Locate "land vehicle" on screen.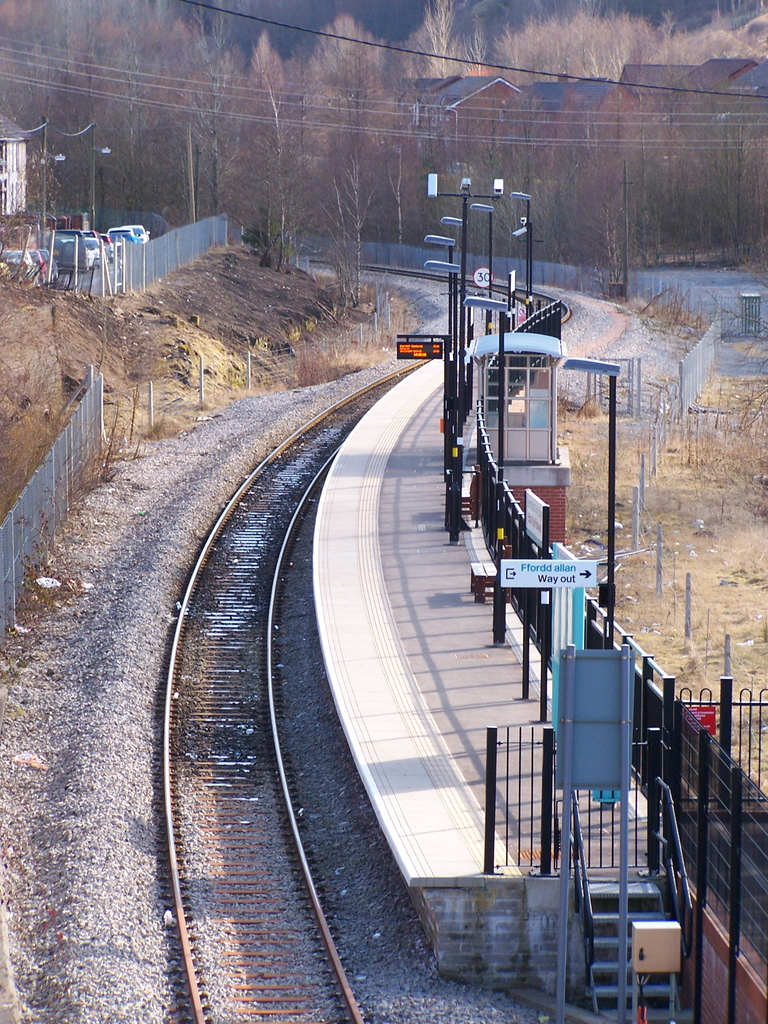
On screen at 37/247/58/279.
